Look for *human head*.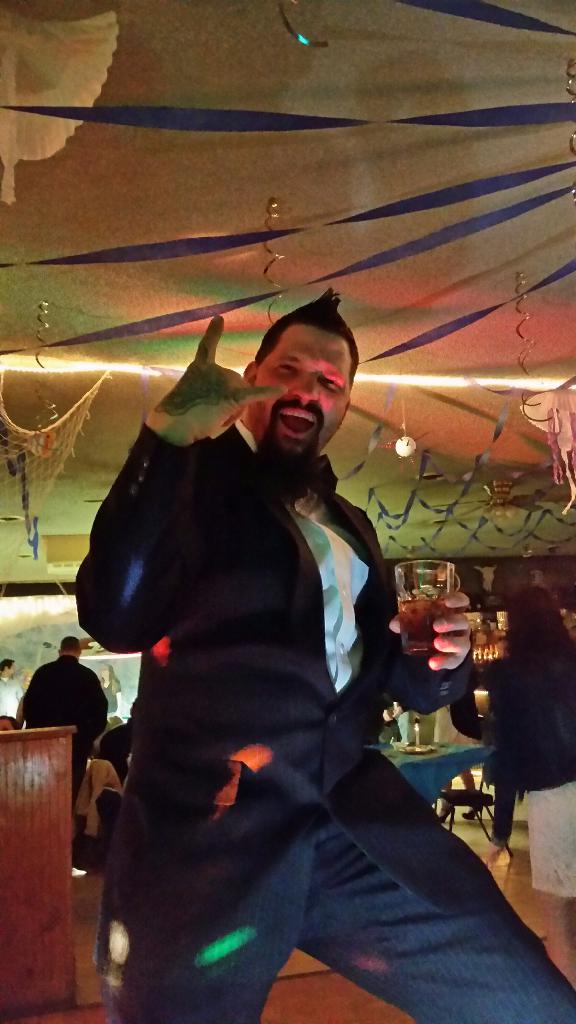
Found: box(56, 634, 85, 660).
